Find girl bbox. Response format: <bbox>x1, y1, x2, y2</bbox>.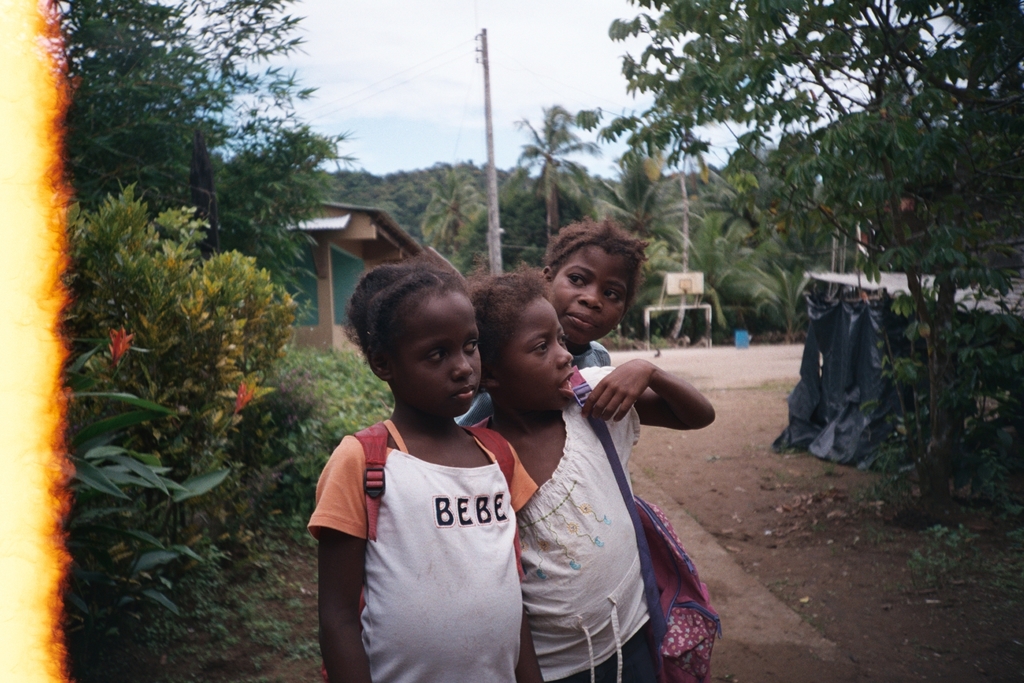
<bbox>306, 256, 538, 681</bbox>.
